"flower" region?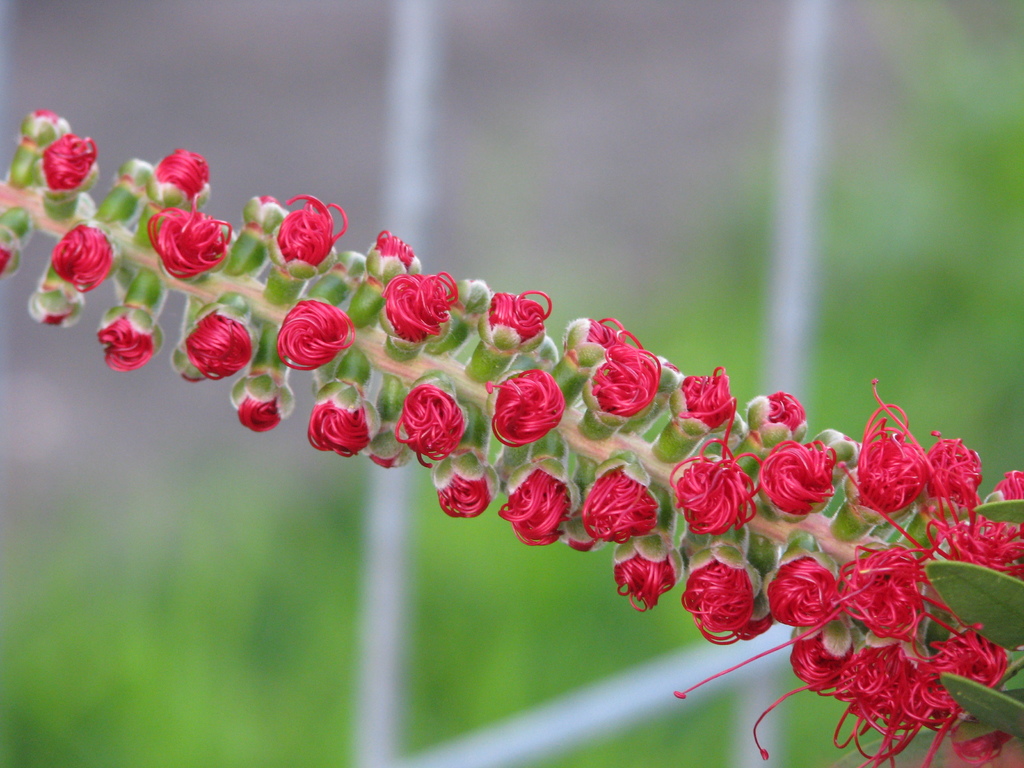
[x1=499, y1=454, x2=577, y2=543]
